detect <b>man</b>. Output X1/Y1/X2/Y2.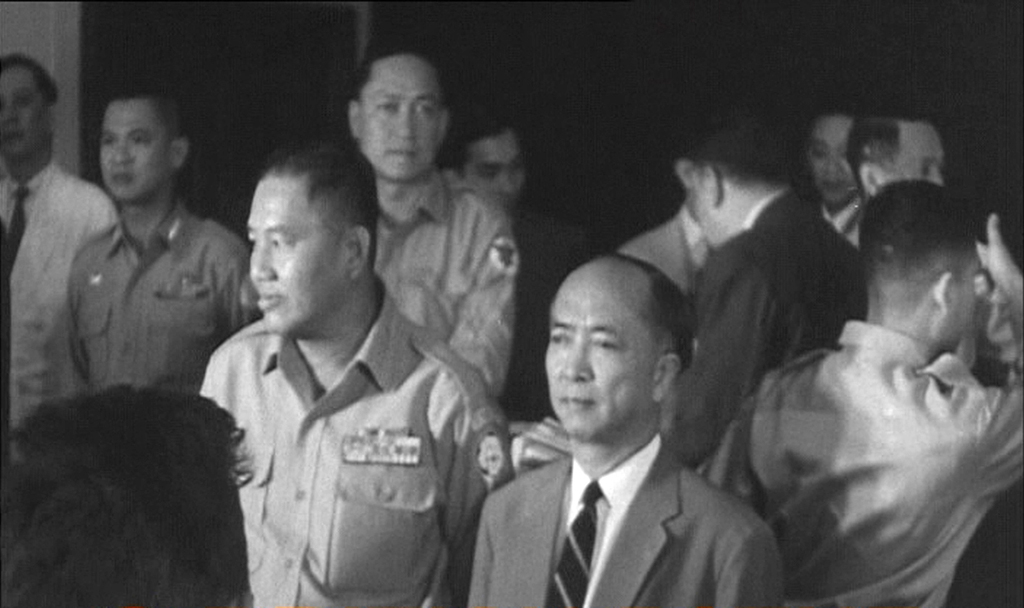
2/50/129/438.
